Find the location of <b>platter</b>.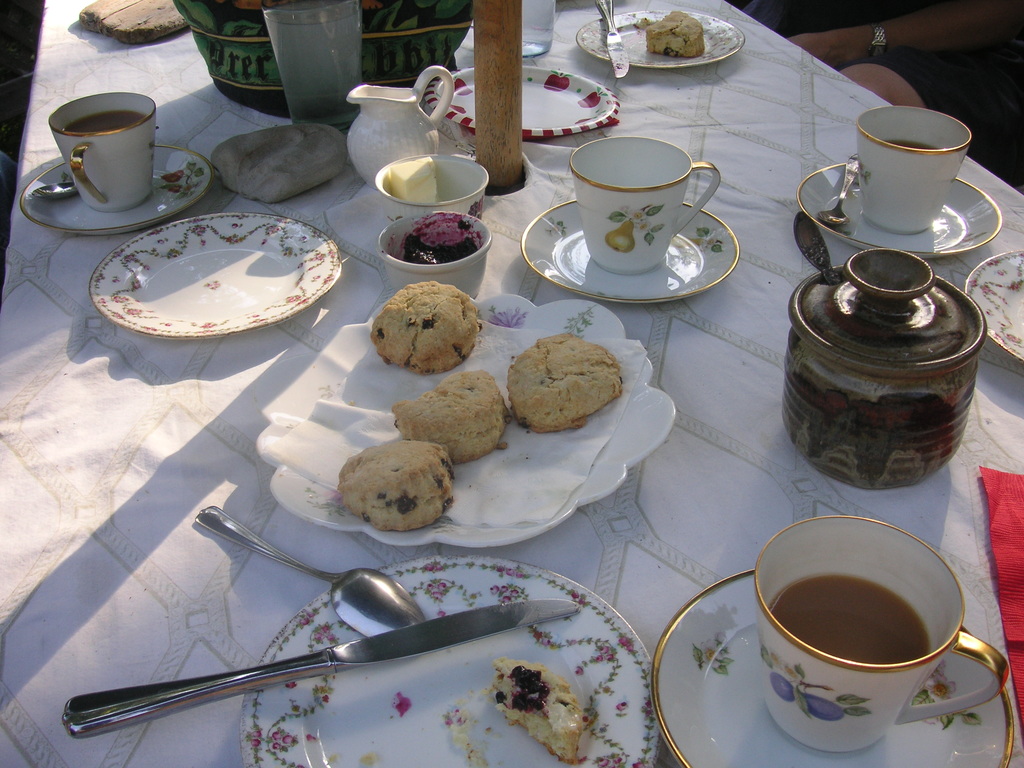
Location: Rect(423, 66, 613, 141).
